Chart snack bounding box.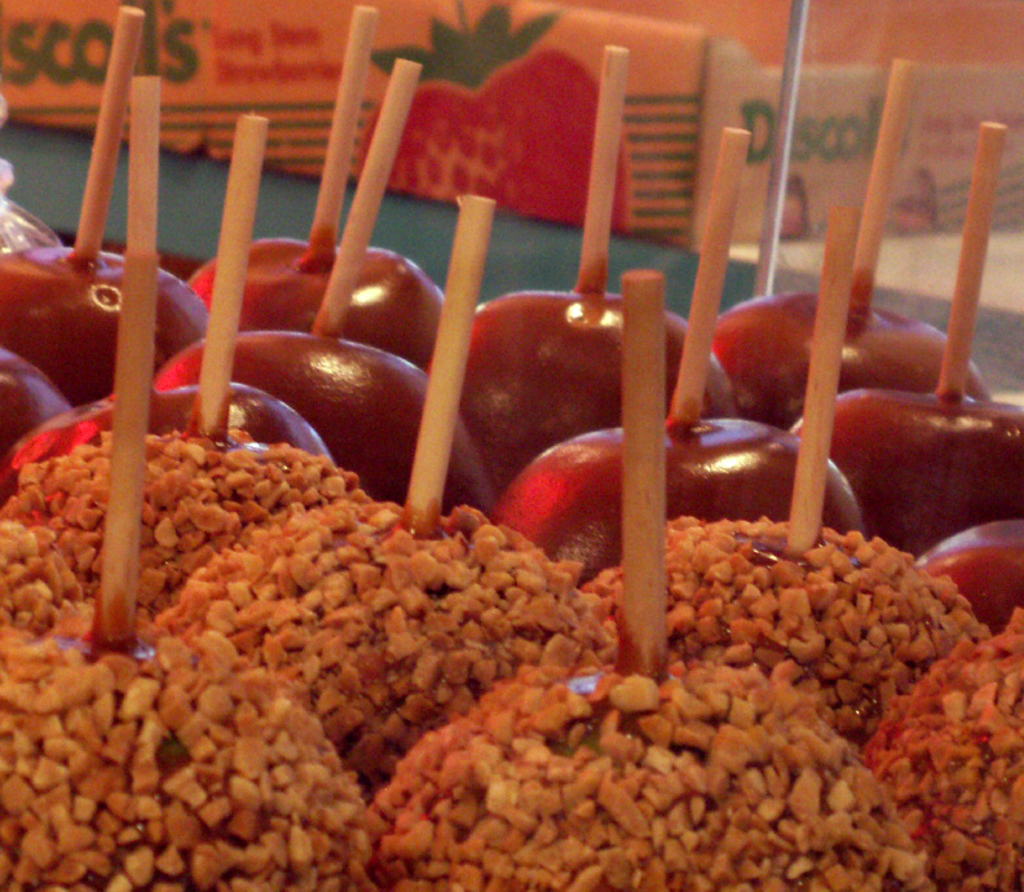
Charted: l=31, t=101, r=941, b=764.
